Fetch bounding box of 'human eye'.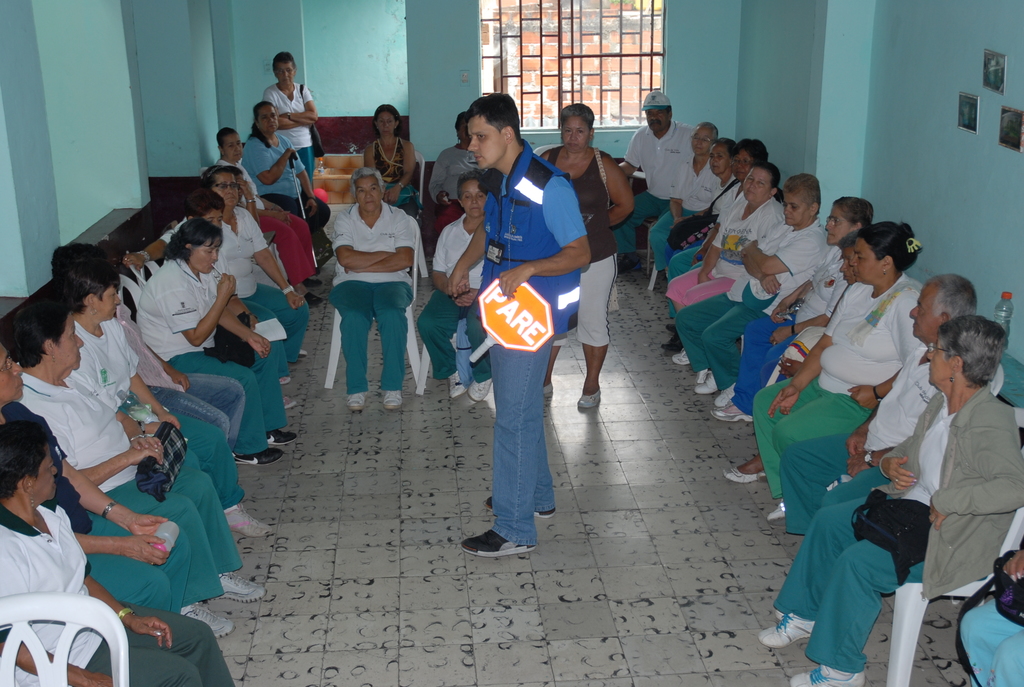
Bbox: left=378, top=117, right=382, bottom=123.
